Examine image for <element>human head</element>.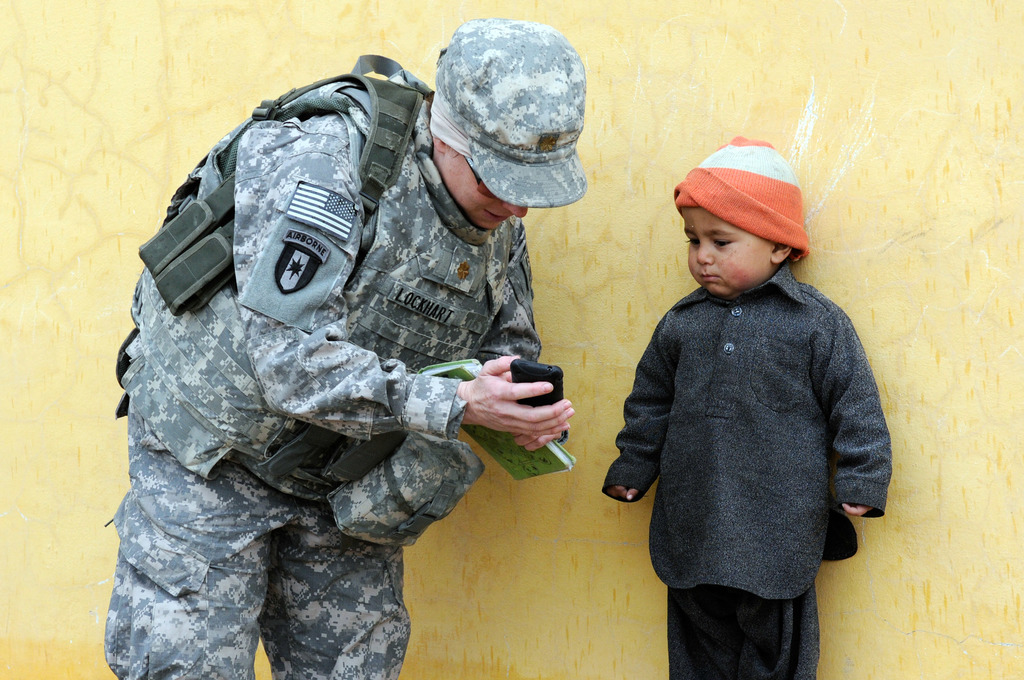
Examination result: l=665, t=145, r=828, b=300.
